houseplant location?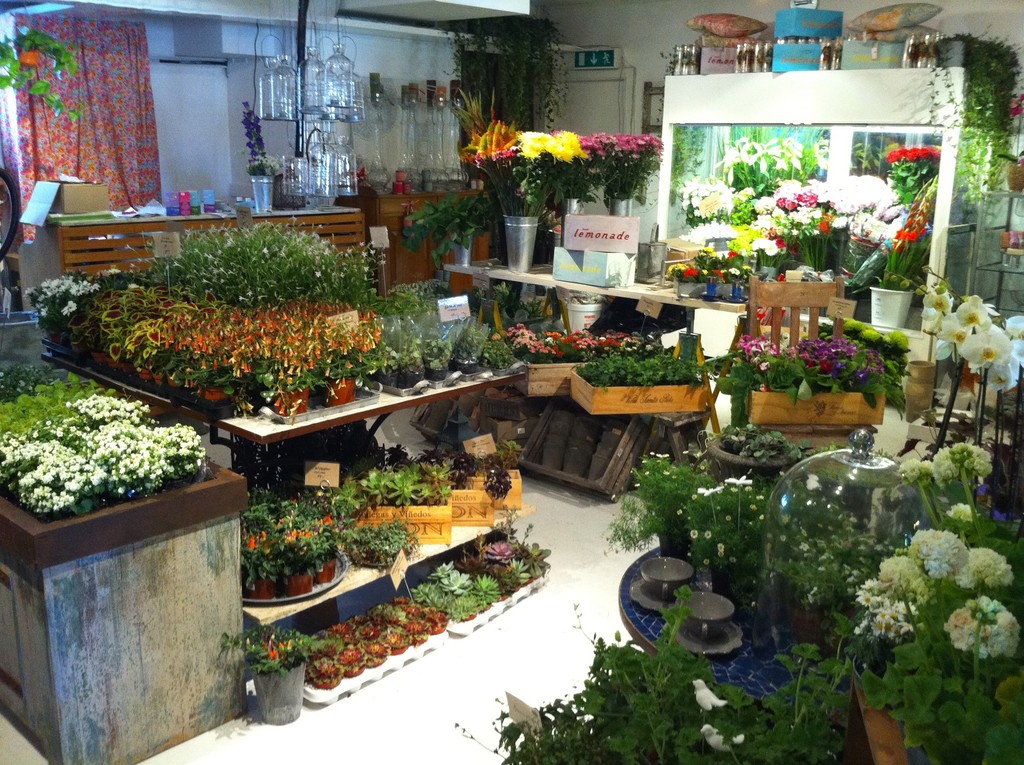
bbox=[568, 340, 712, 419]
